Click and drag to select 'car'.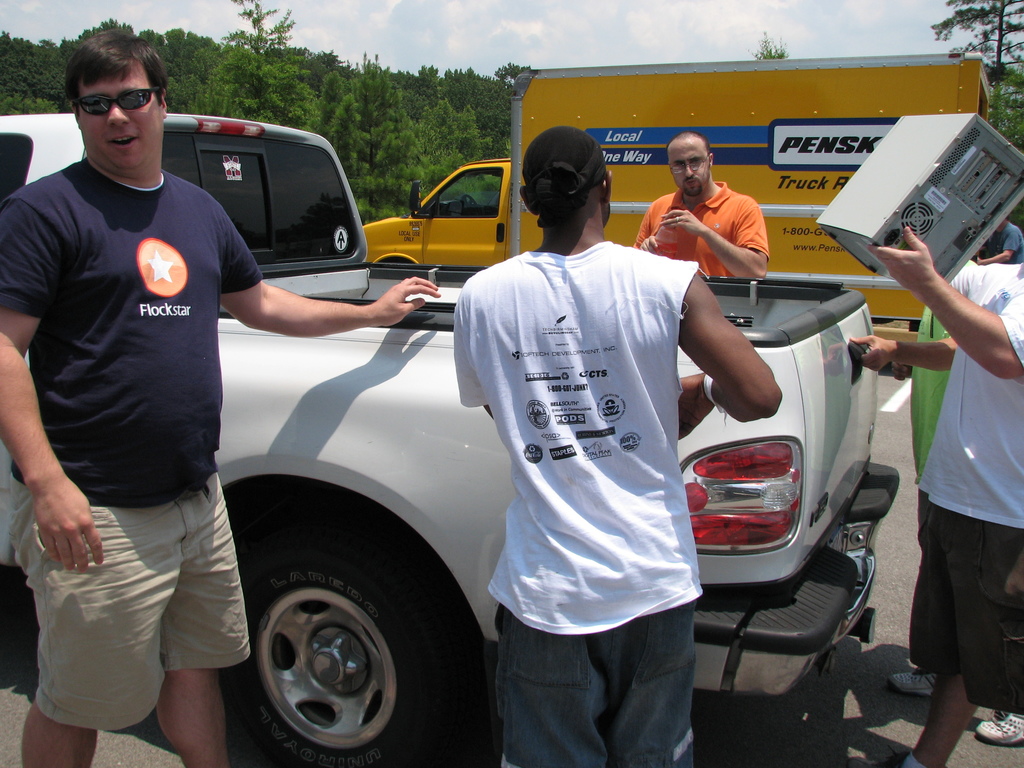
Selection: box=[0, 113, 898, 767].
